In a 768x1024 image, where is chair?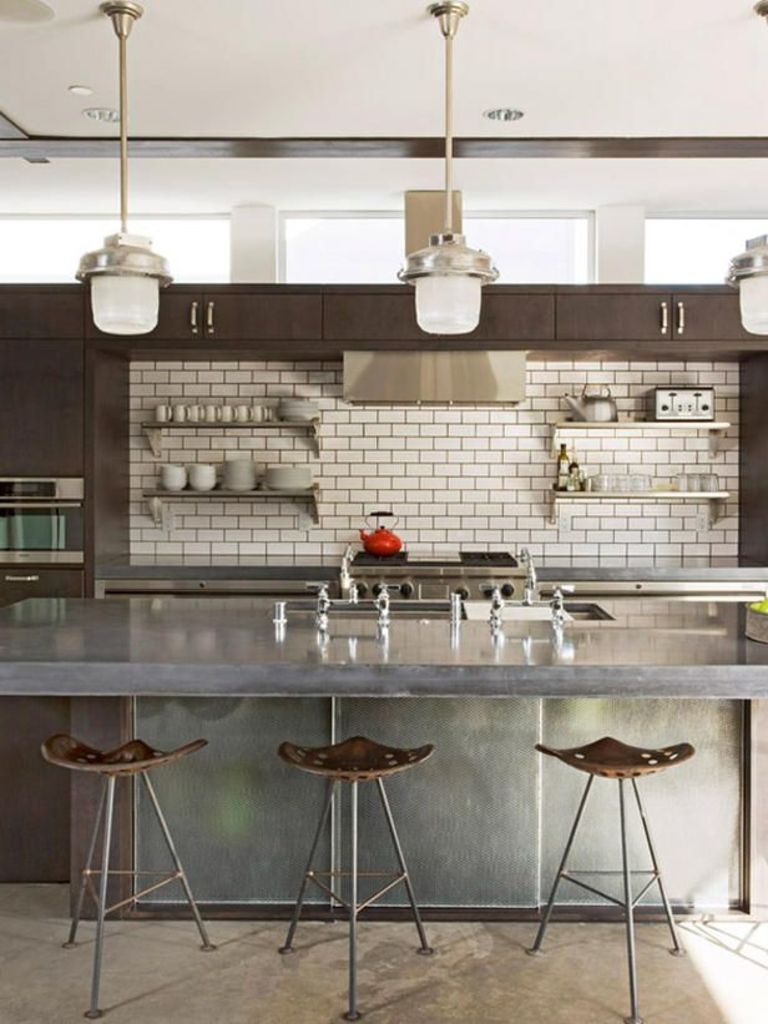
{"x1": 40, "y1": 730, "x2": 212, "y2": 1019}.
